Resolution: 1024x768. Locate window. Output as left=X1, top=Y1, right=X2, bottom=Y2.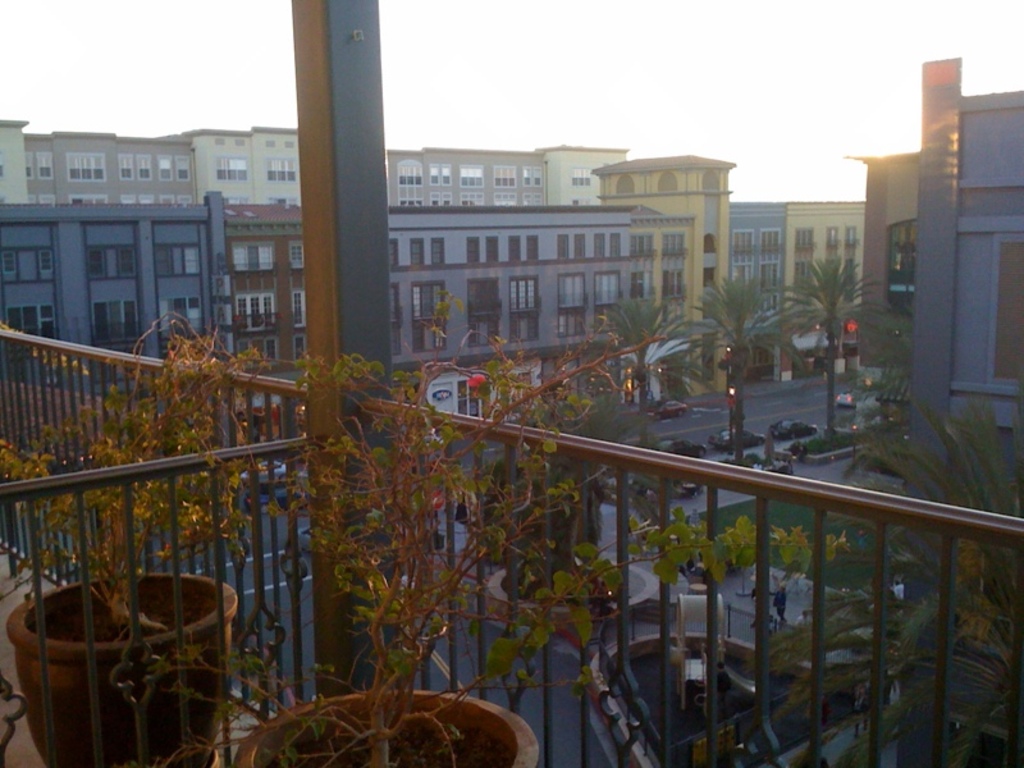
left=559, top=305, right=585, bottom=337.
